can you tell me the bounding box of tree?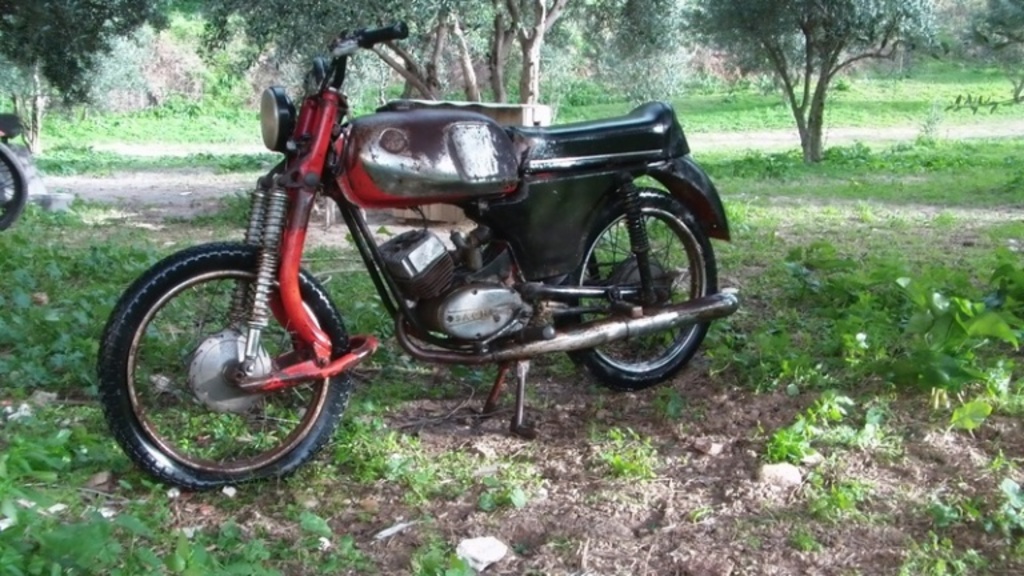
Rect(0, 0, 164, 153).
